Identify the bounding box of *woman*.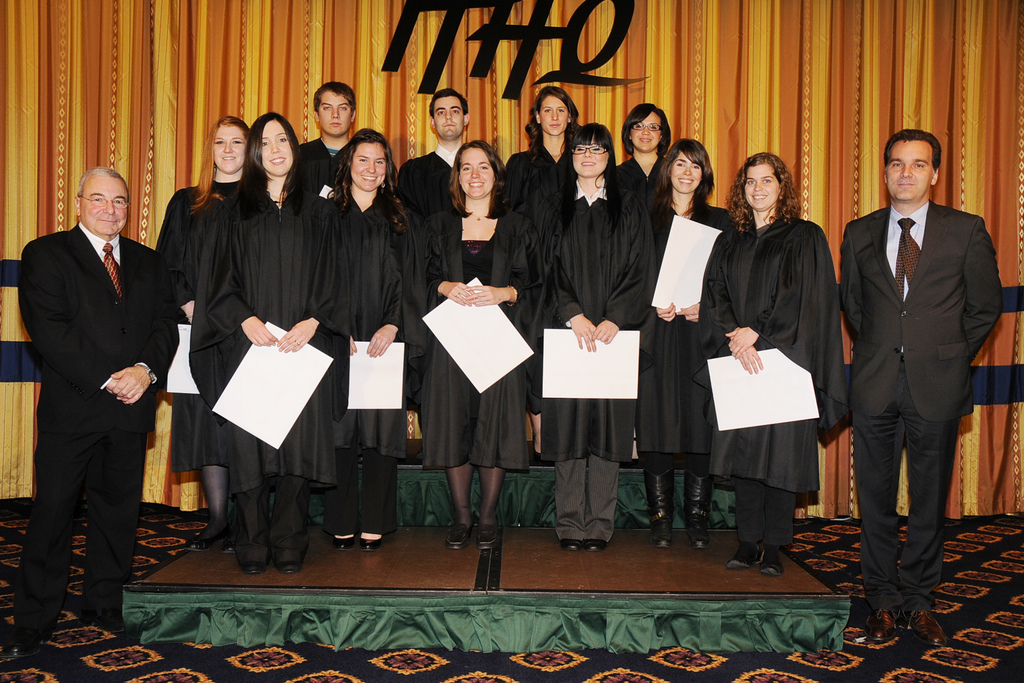
[148,114,254,557].
